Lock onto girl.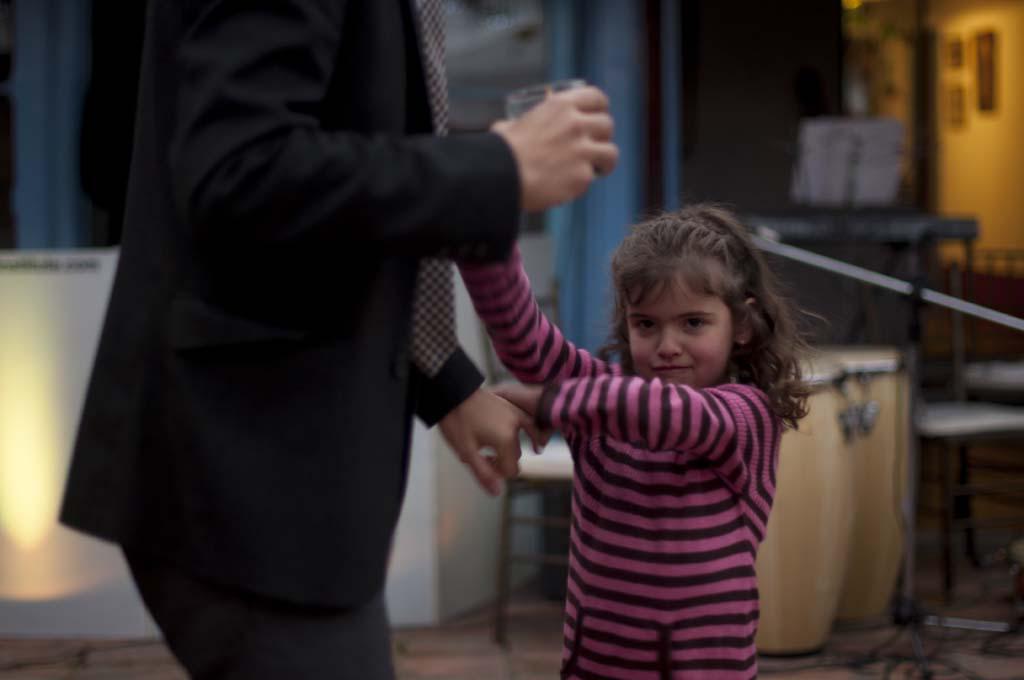
Locked: box=[488, 119, 829, 674].
